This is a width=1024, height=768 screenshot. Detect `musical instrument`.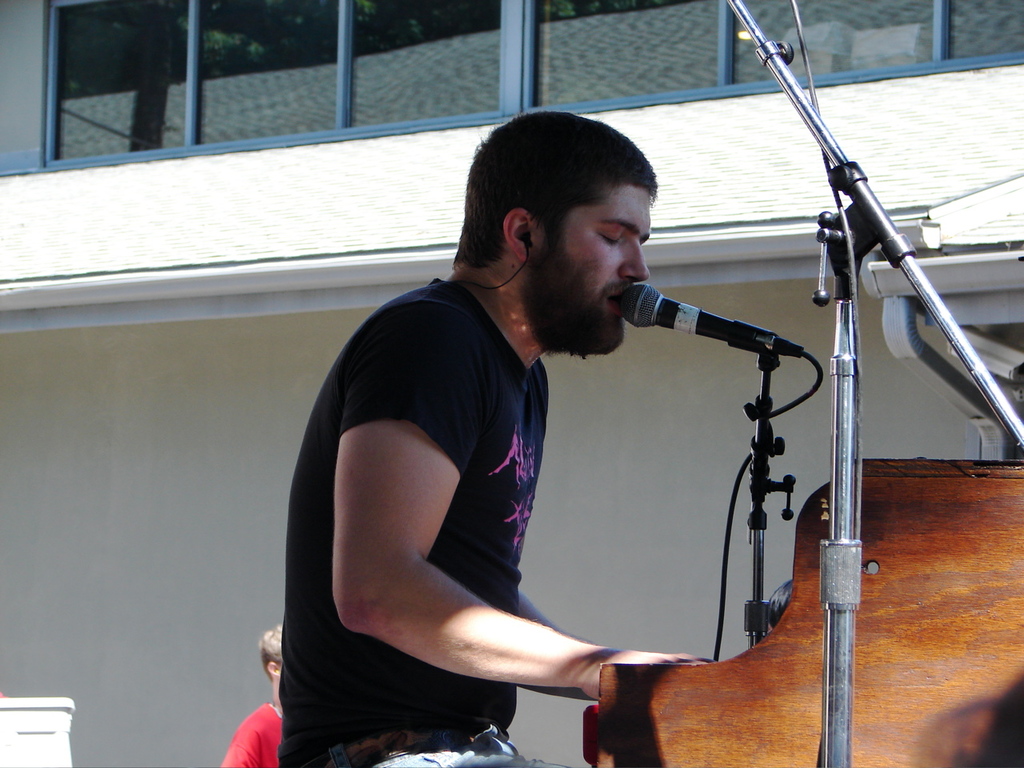
[579,460,1023,767].
